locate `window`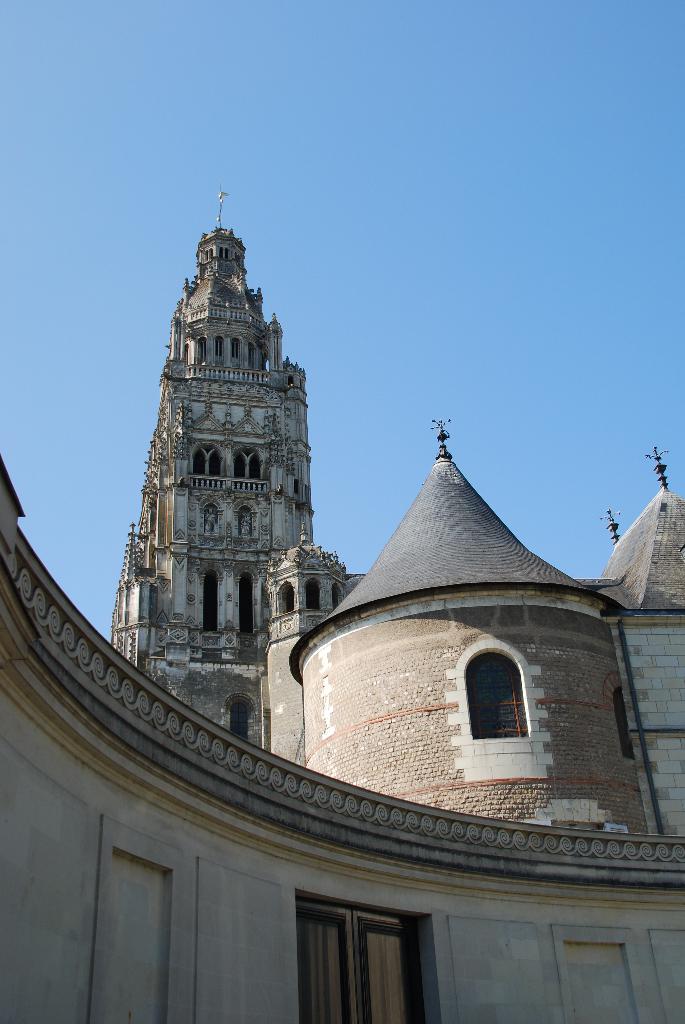
(left=279, top=582, right=295, bottom=614)
